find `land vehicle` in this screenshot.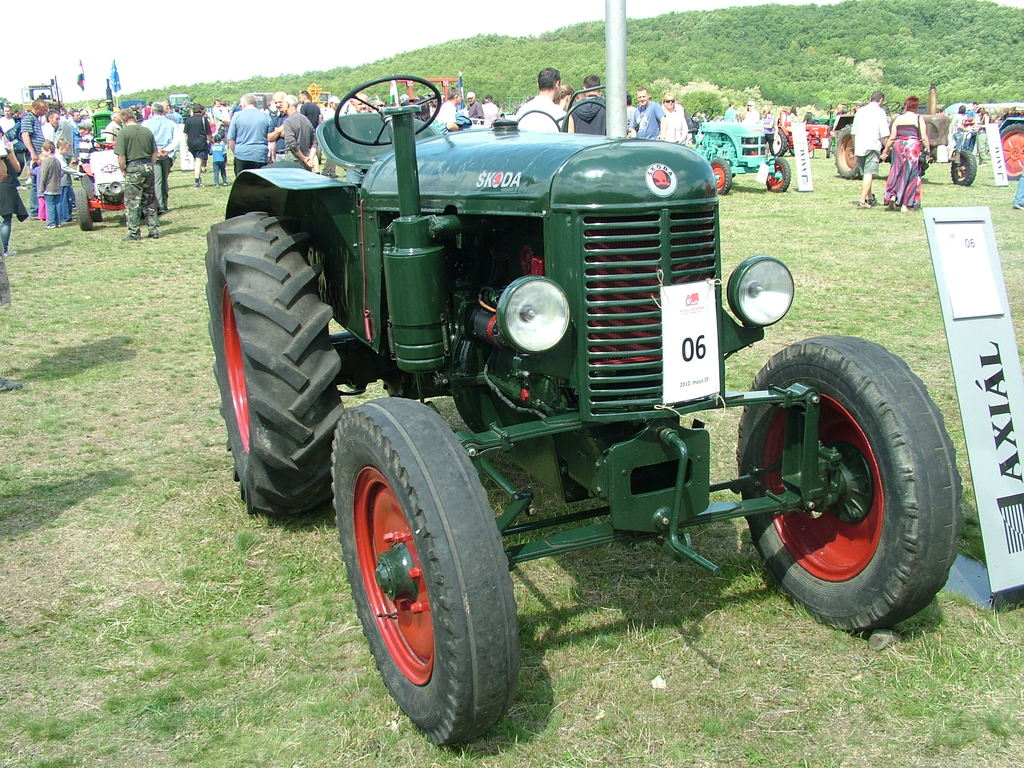
The bounding box for `land vehicle` is bbox=(999, 117, 1023, 182).
